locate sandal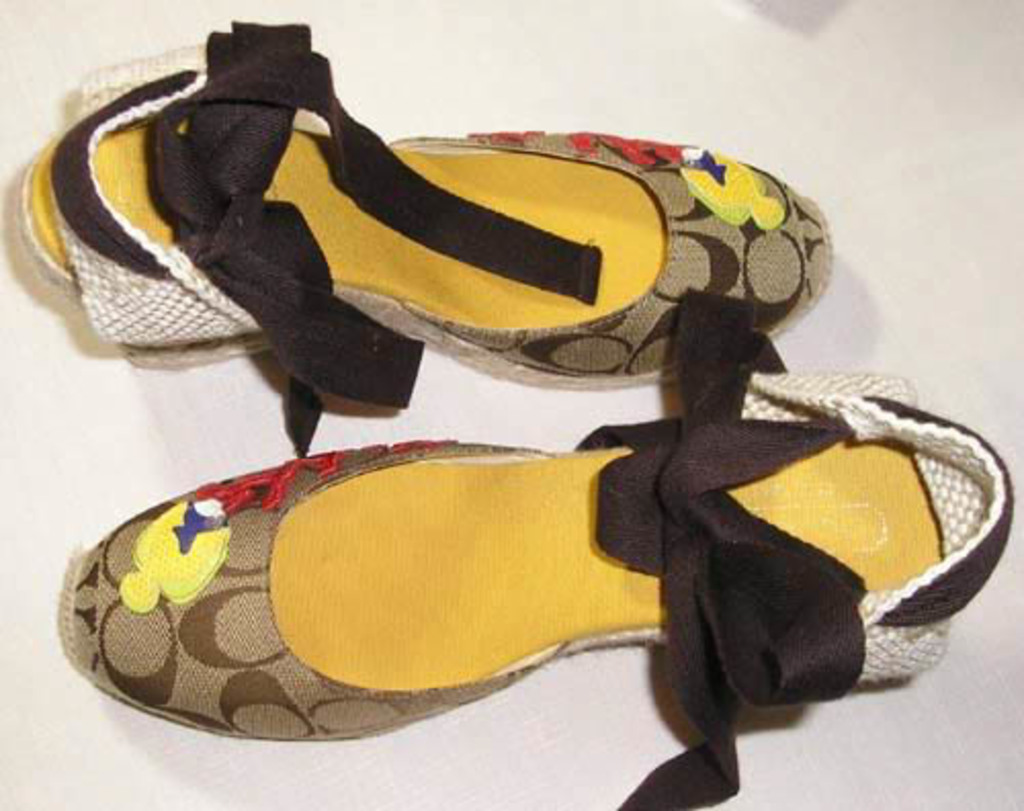
box(0, 39, 901, 457)
